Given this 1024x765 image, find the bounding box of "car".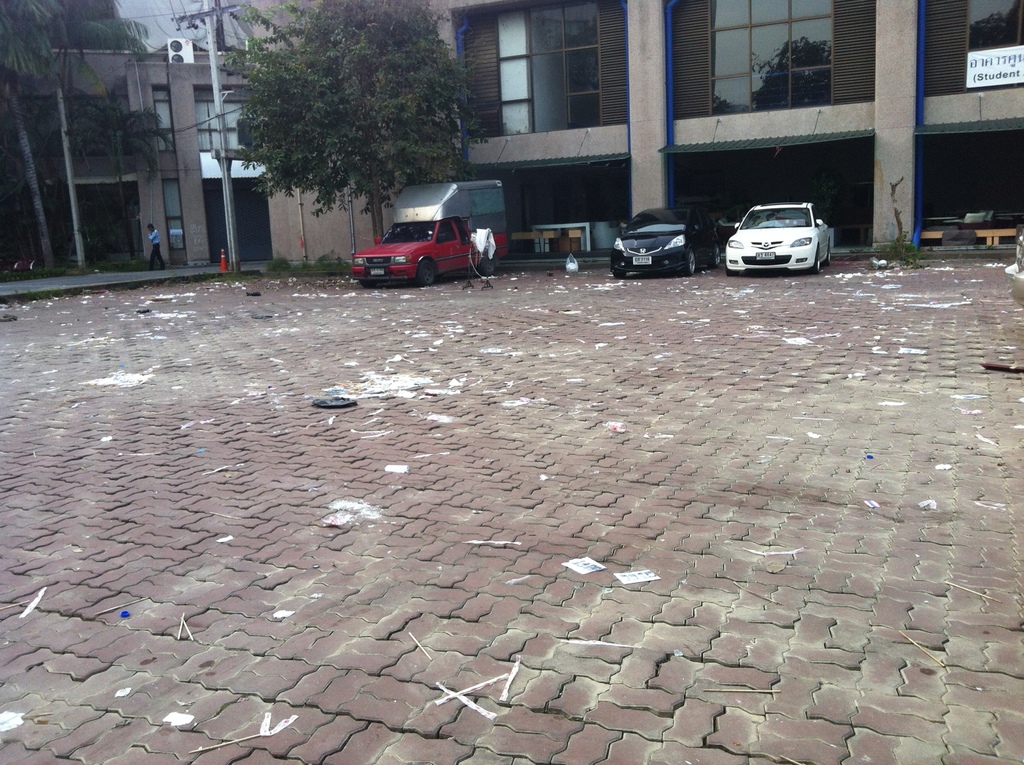
(left=609, top=203, right=705, bottom=277).
